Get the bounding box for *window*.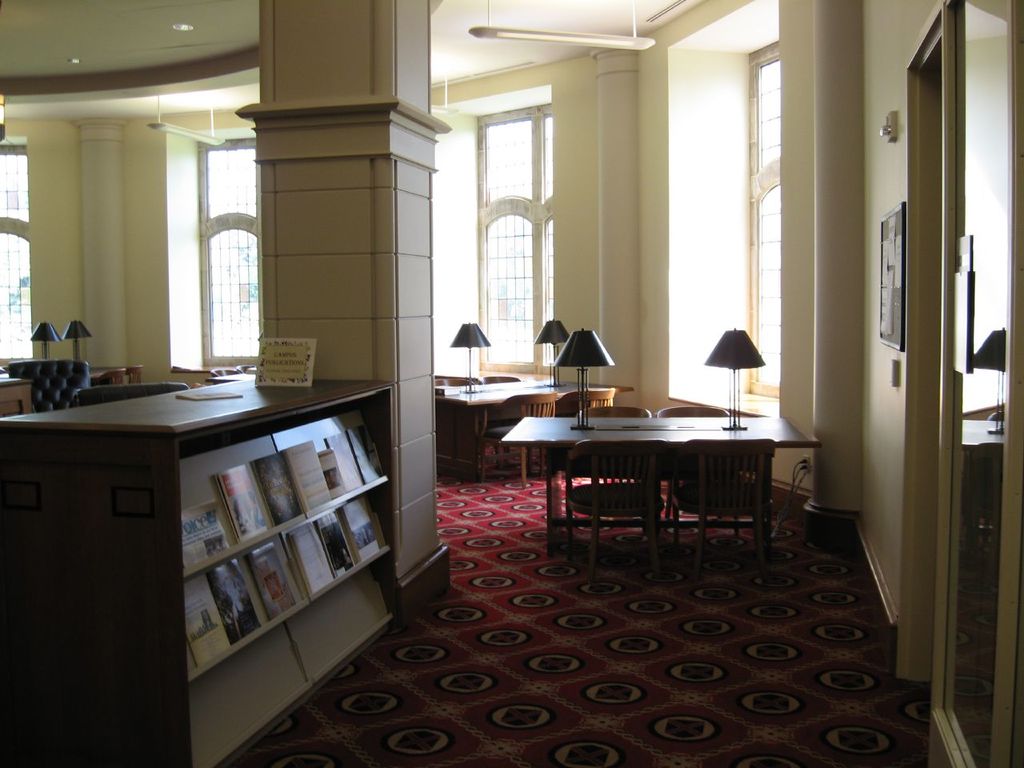
462/70/567/366.
